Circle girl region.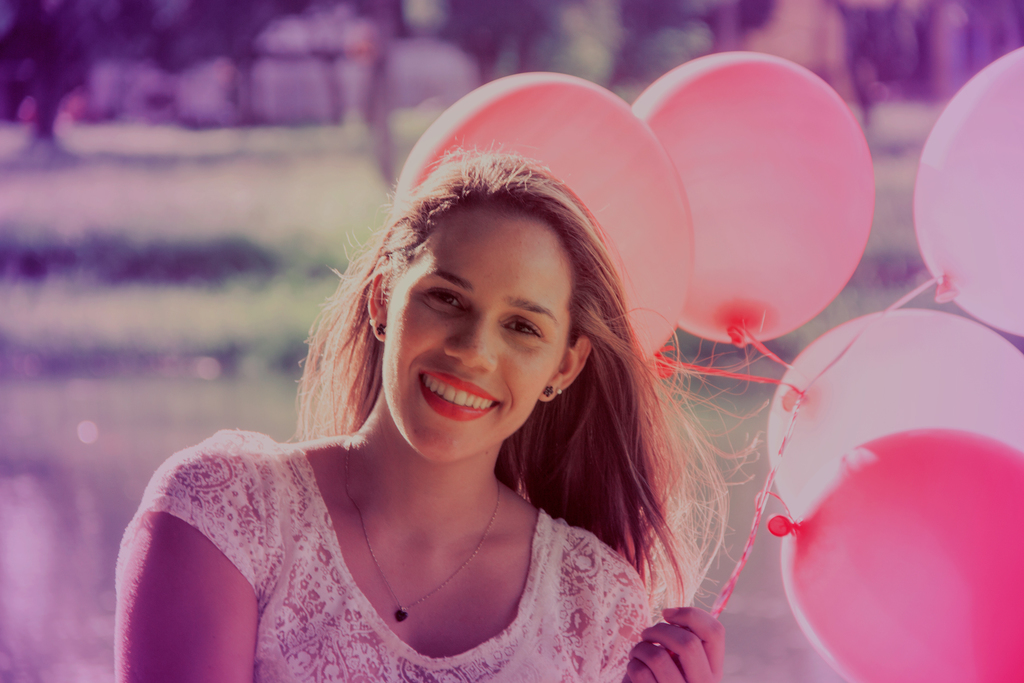
Region: crop(113, 140, 774, 682).
